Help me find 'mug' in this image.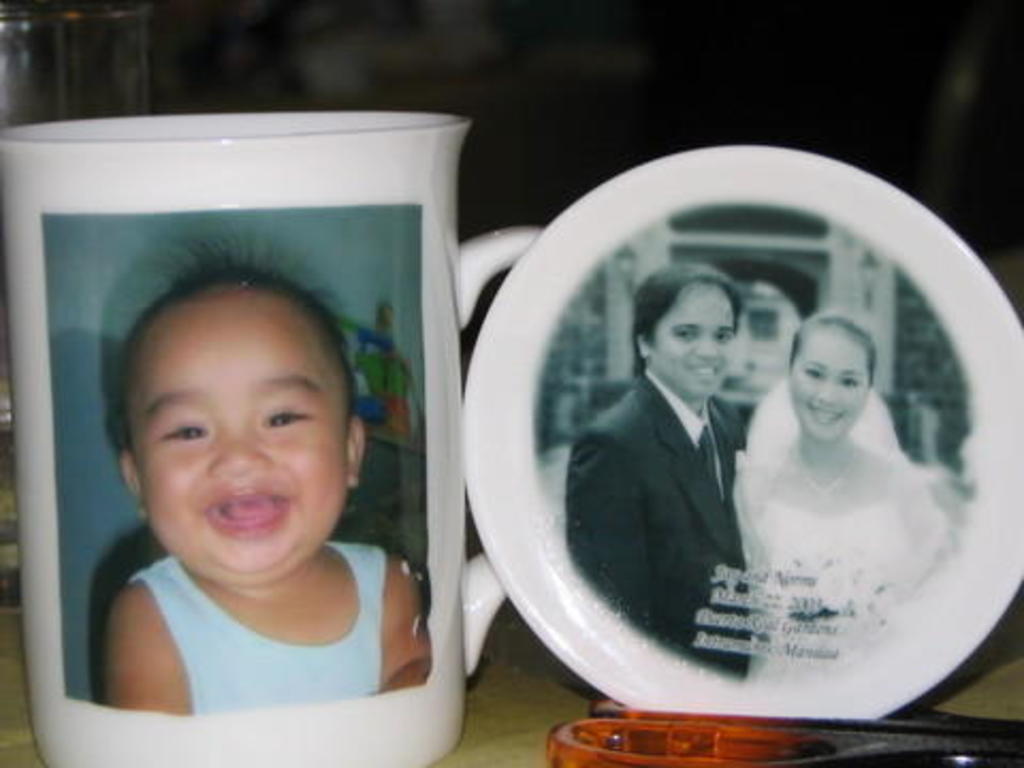
Found it: (x1=0, y1=113, x2=546, y2=766).
